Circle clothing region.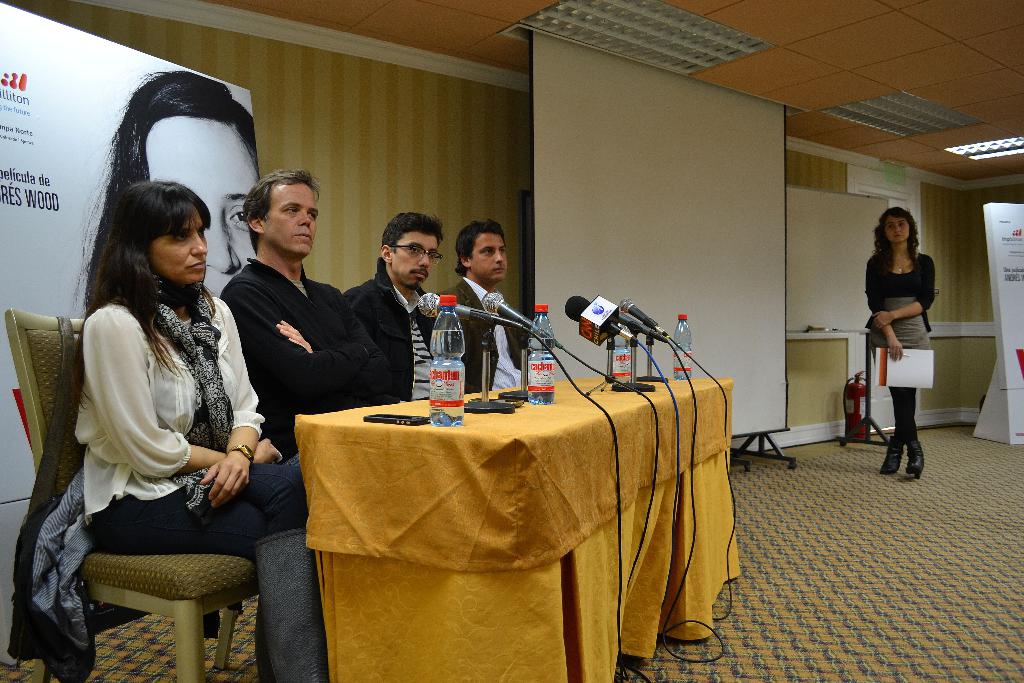
Region: crop(346, 256, 437, 406).
